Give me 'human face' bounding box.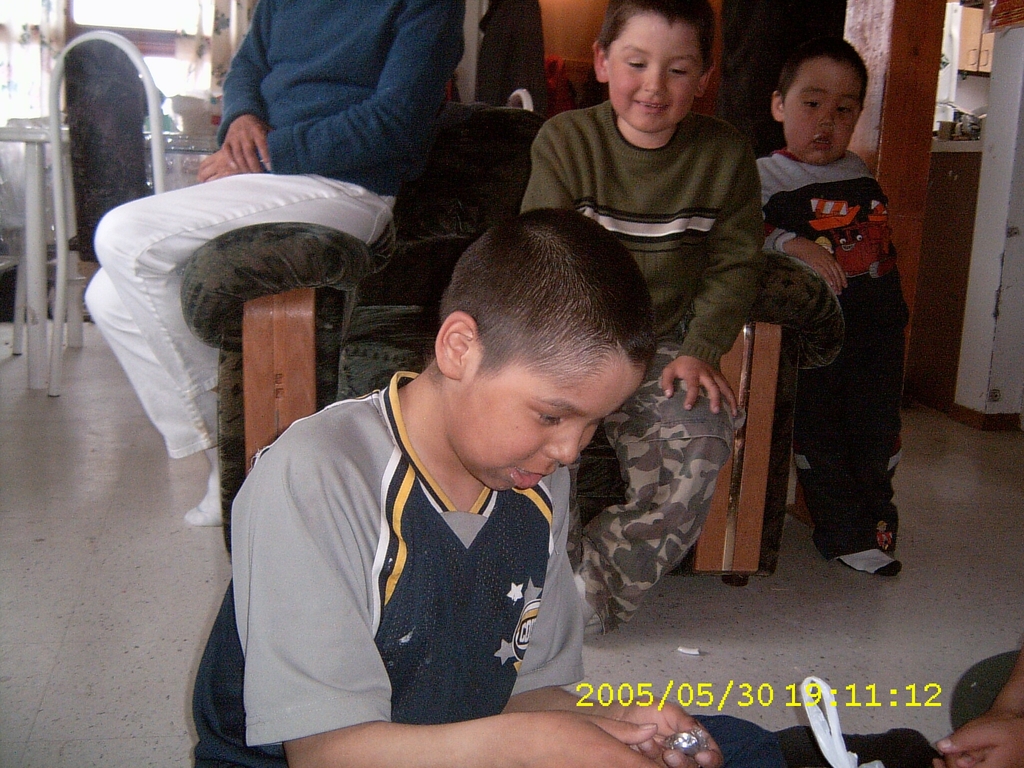
x1=787 y1=60 x2=859 y2=167.
